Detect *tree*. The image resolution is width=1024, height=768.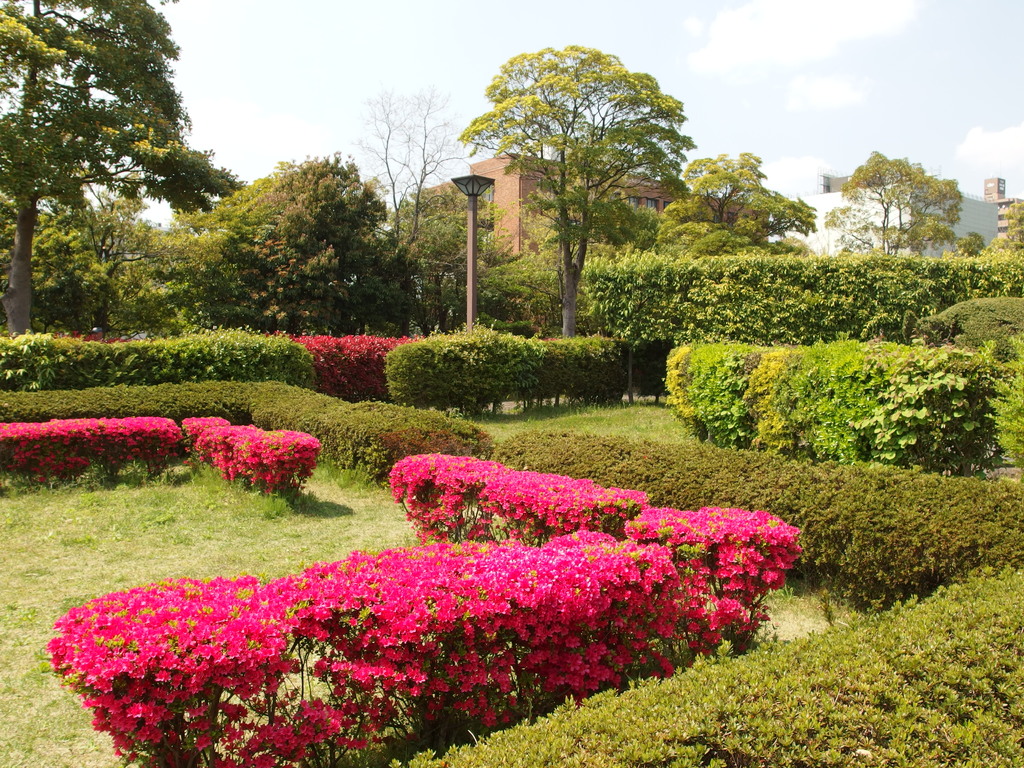
659:145:809:254.
